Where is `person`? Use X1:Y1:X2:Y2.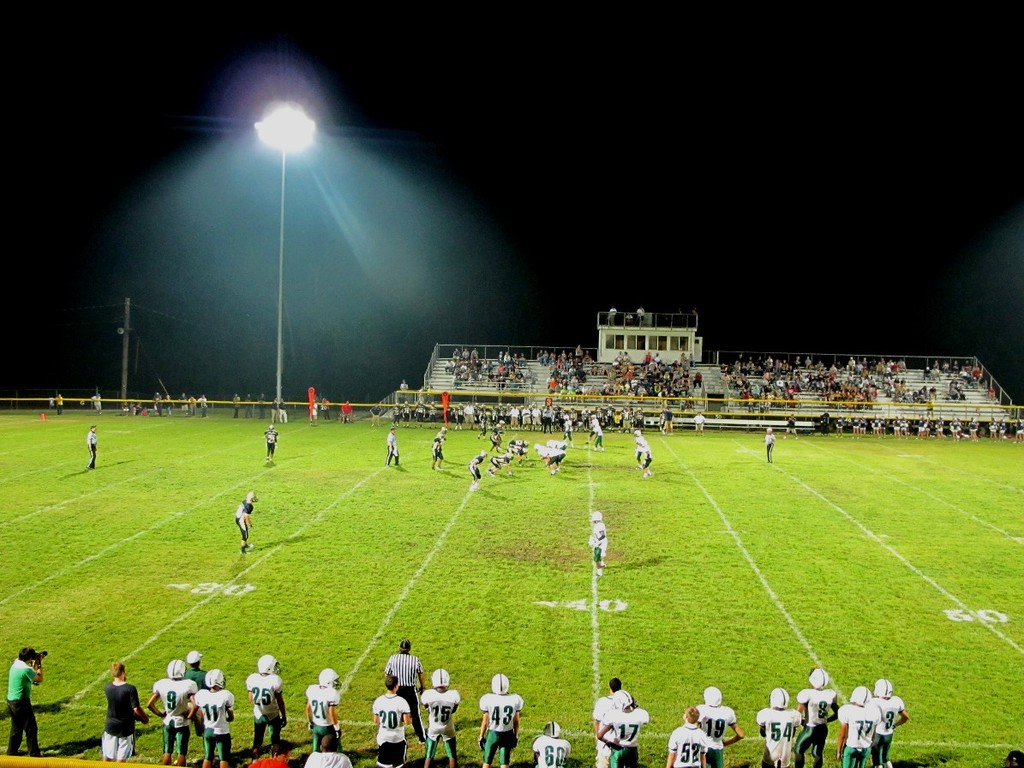
421:669:461:767.
